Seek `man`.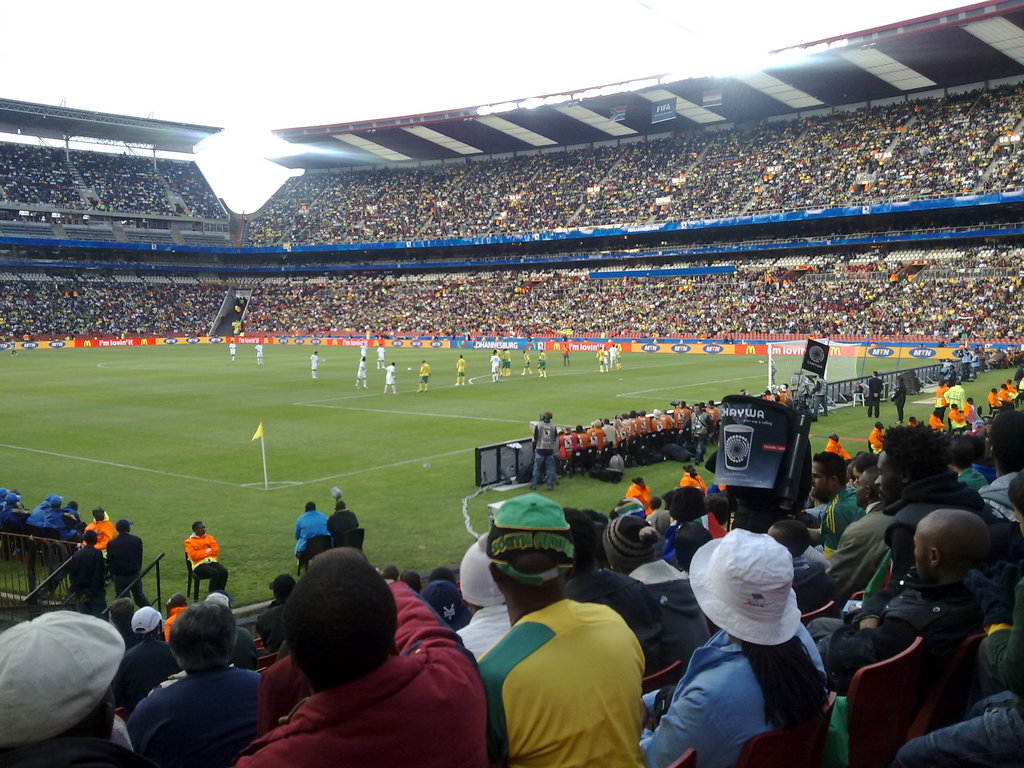
600,416,619,447.
